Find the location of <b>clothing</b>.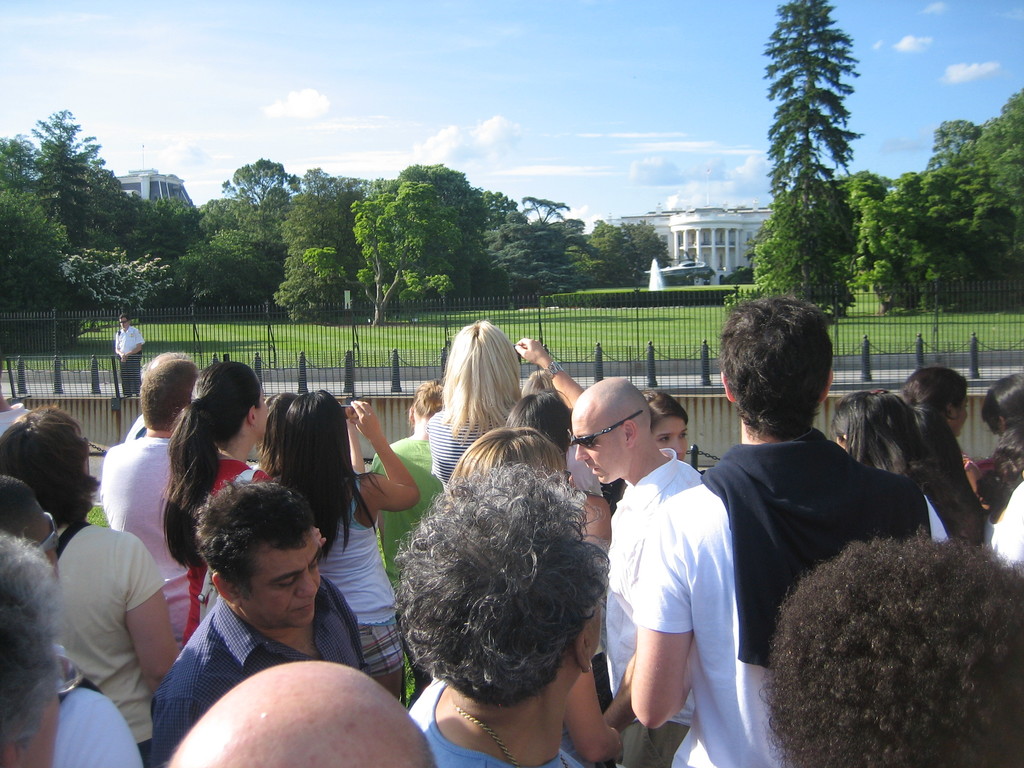
Location: locate(401, 675, 587, 767).
